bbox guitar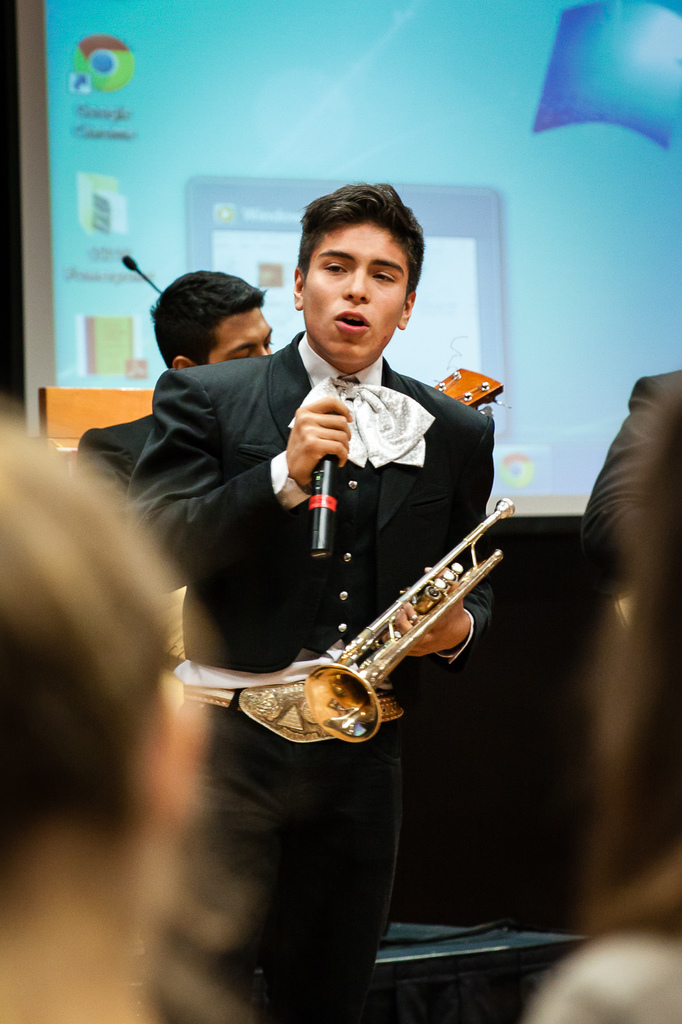
pyautogui.locateOnScreen(151, 358, 509, 715)
